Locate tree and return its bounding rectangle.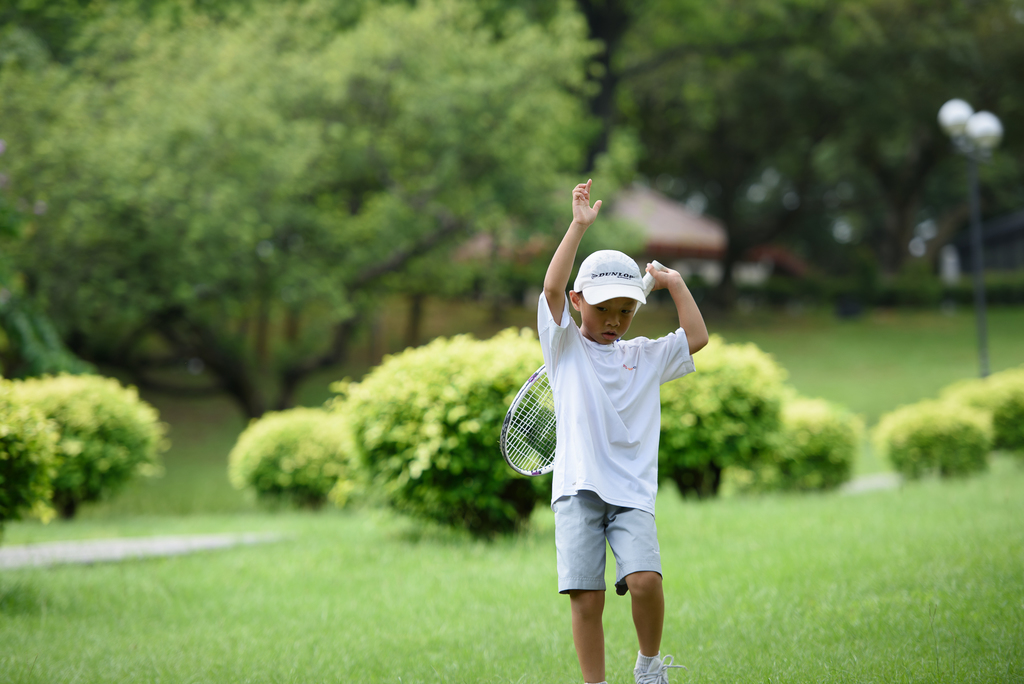
0 0 632 415.
